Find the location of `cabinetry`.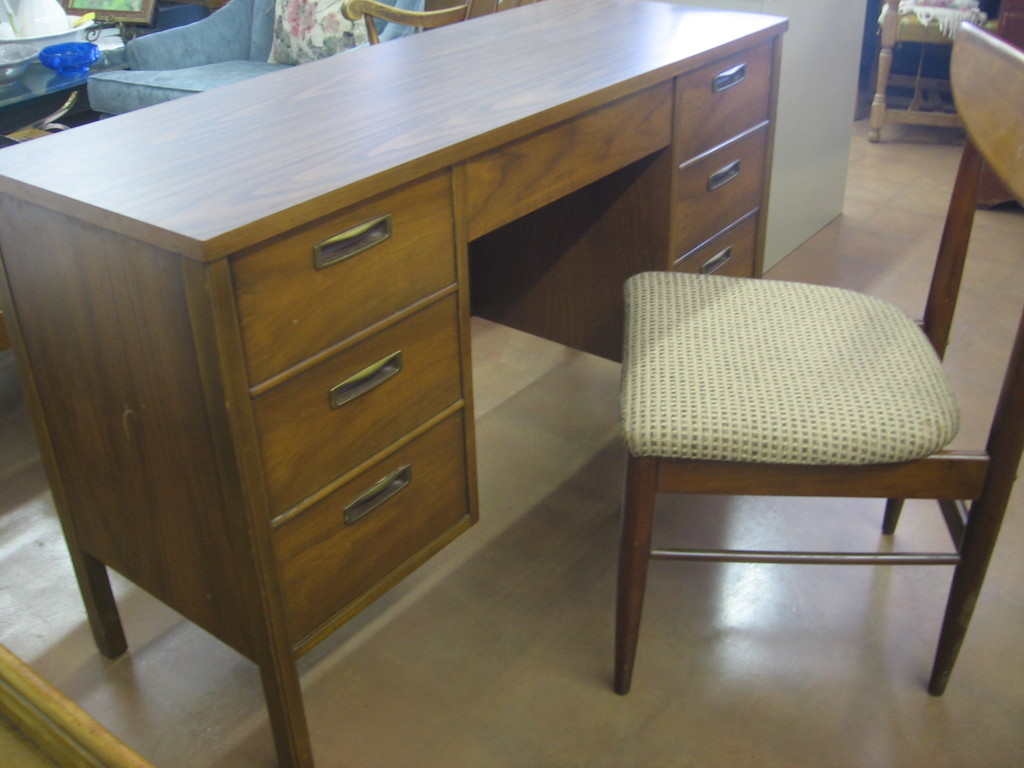
Location: 0 0 788 741.
